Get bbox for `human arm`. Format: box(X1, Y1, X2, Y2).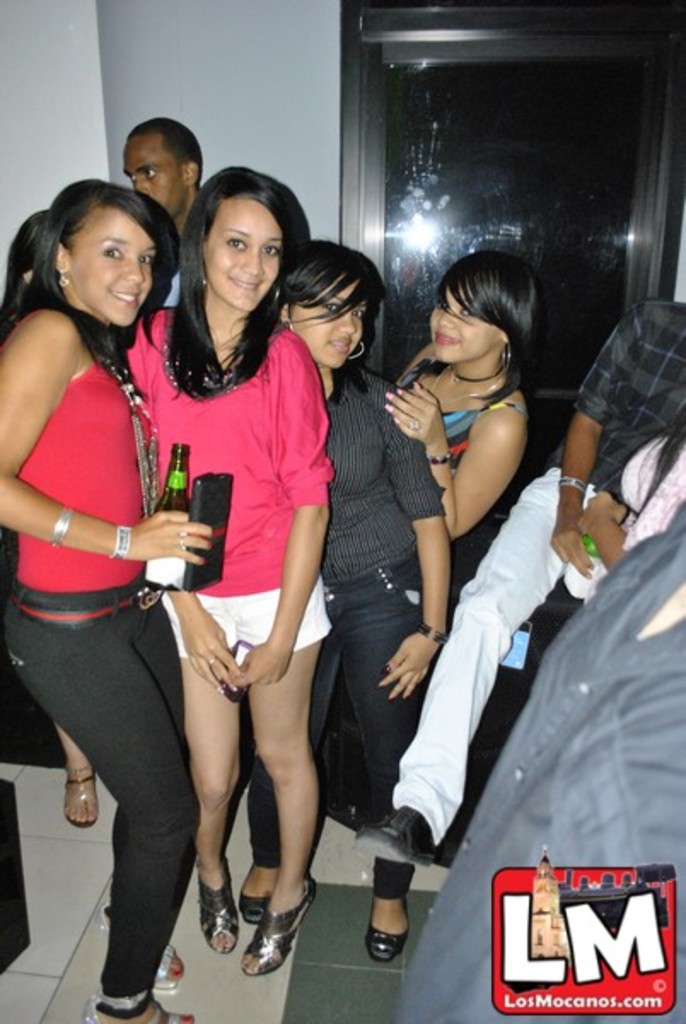
box(145, 500, 237, 701).
